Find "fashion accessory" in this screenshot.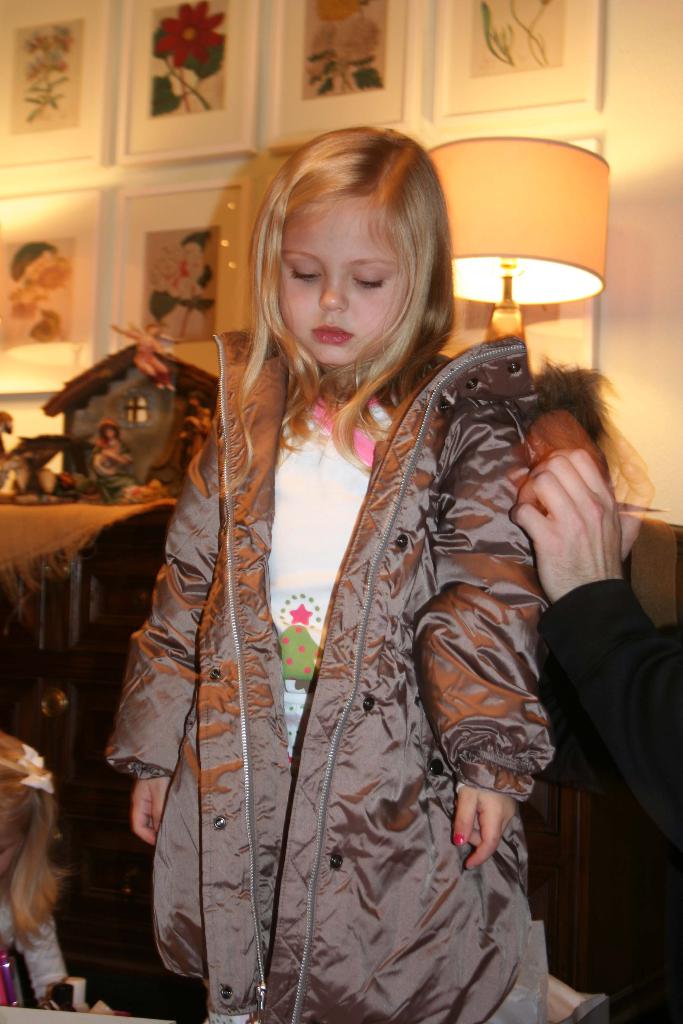
The bounding box for "fashion accessory" is rect(455, 833, 464, 845).
